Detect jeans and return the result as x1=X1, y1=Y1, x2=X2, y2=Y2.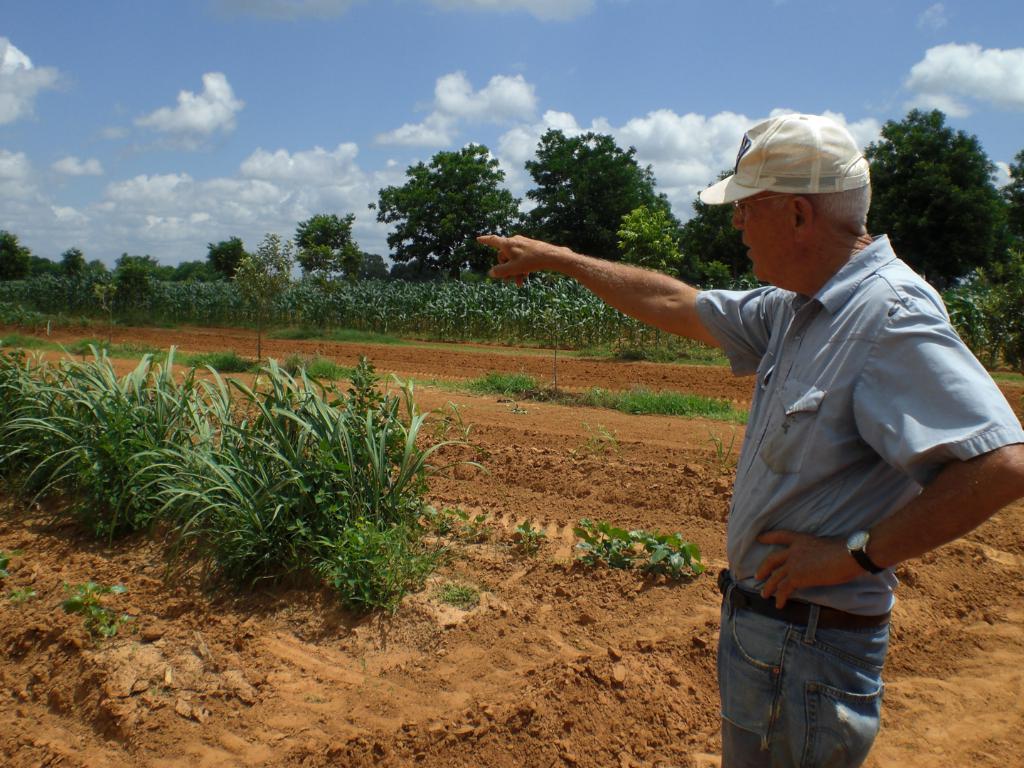
x1=731, y1=584, x2=909, y2=767.
